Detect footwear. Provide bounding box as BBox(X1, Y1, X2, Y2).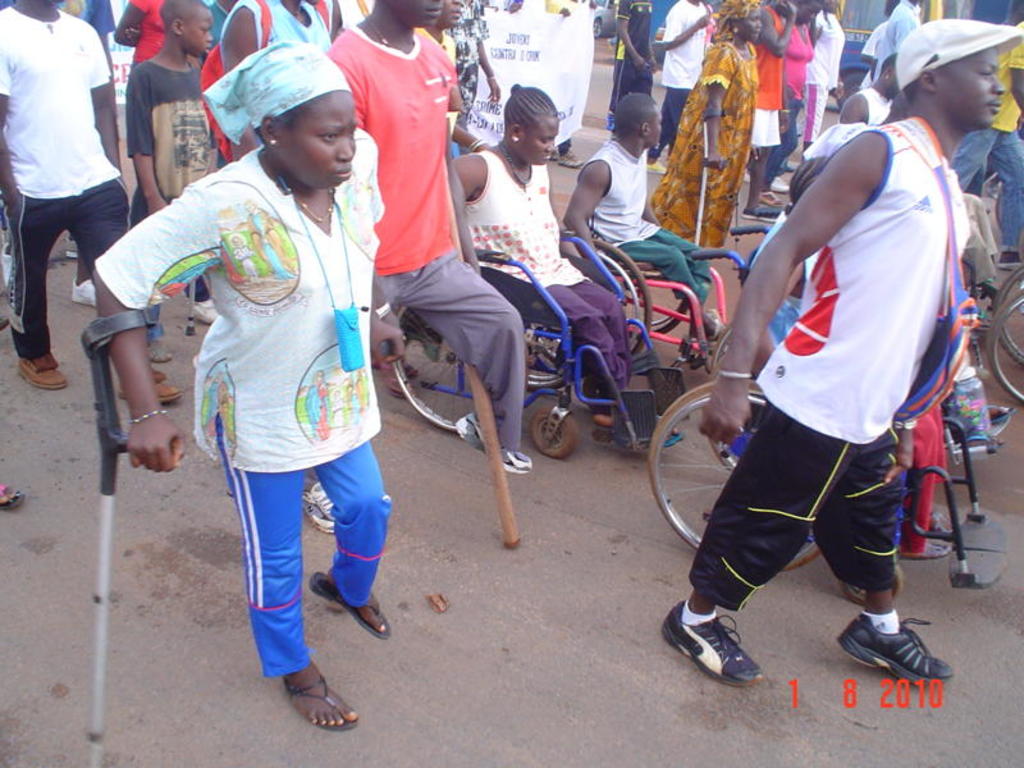
BBox(152, 343, 174, 362).
